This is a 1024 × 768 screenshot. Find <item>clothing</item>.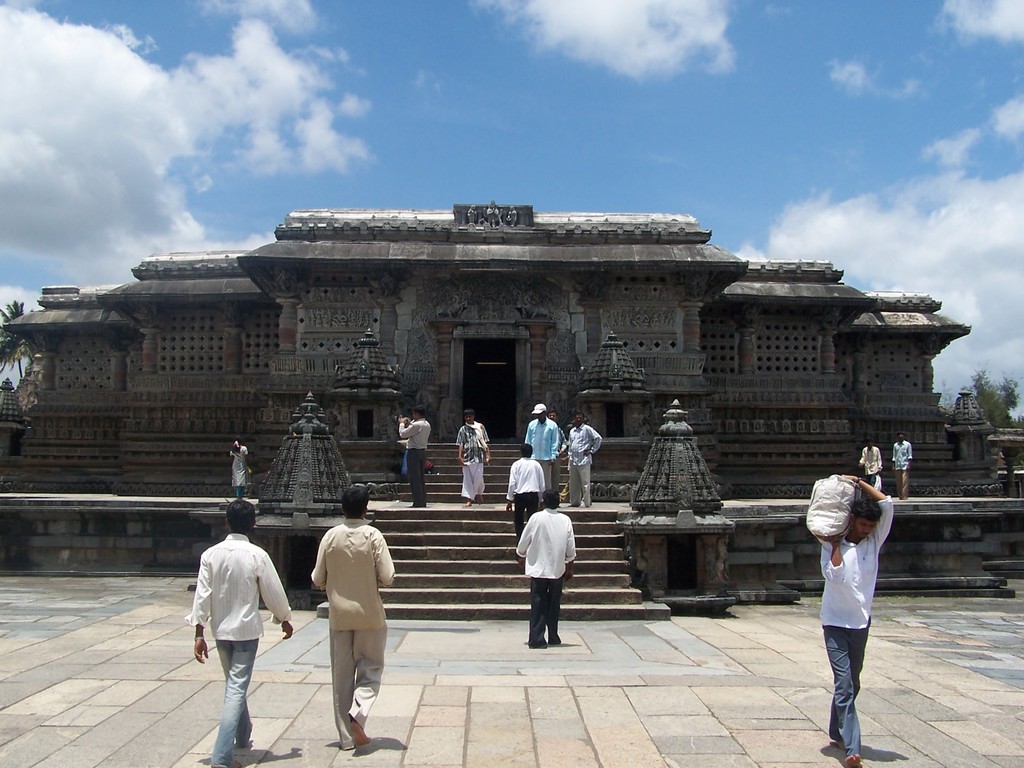
Bounding box: locate(398, 419, 431, 508).
